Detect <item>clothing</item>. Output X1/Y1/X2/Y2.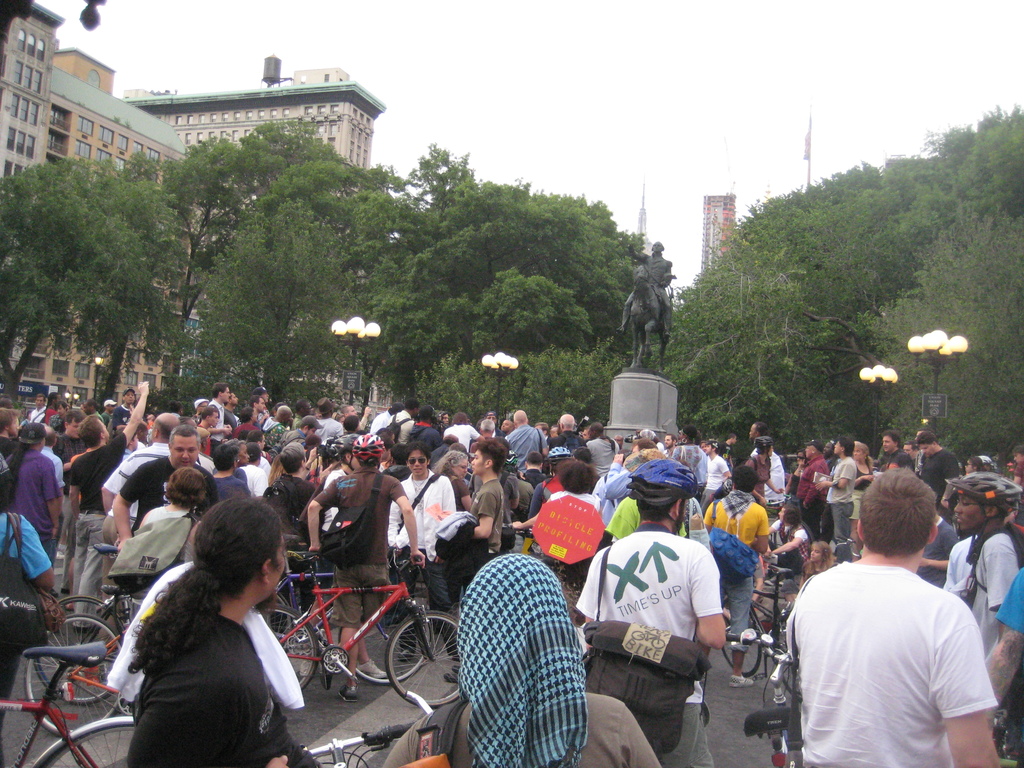
741/437/806/518.
